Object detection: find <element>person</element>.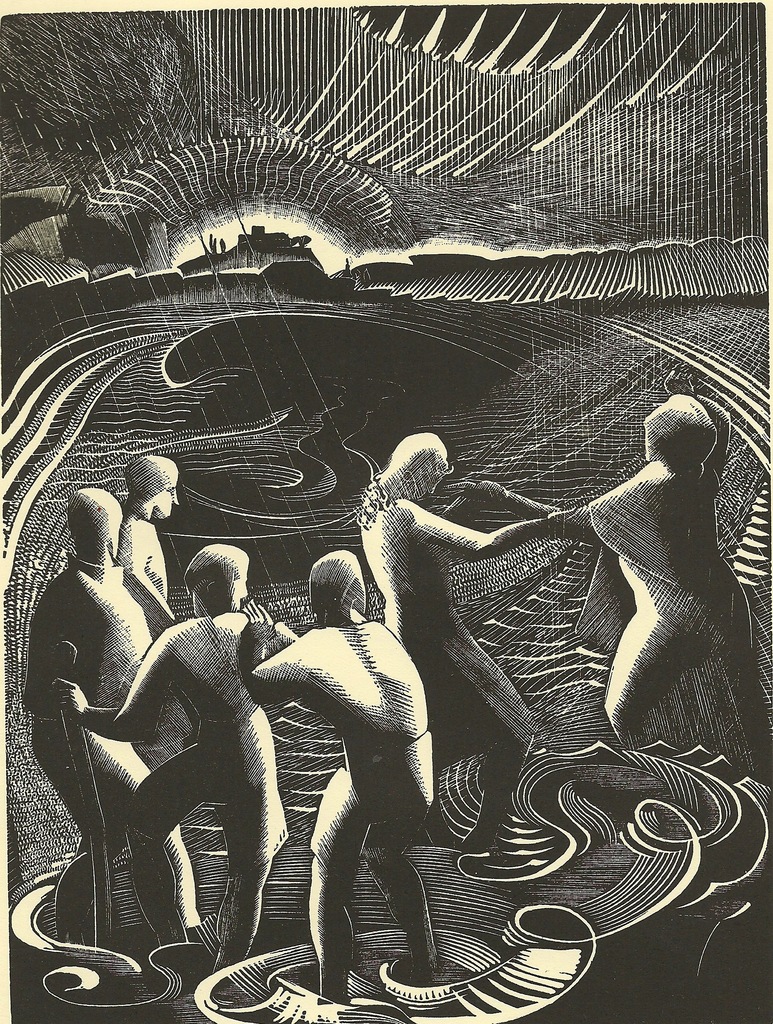
[x1=47, y1=543, x2=297, y2=987].
